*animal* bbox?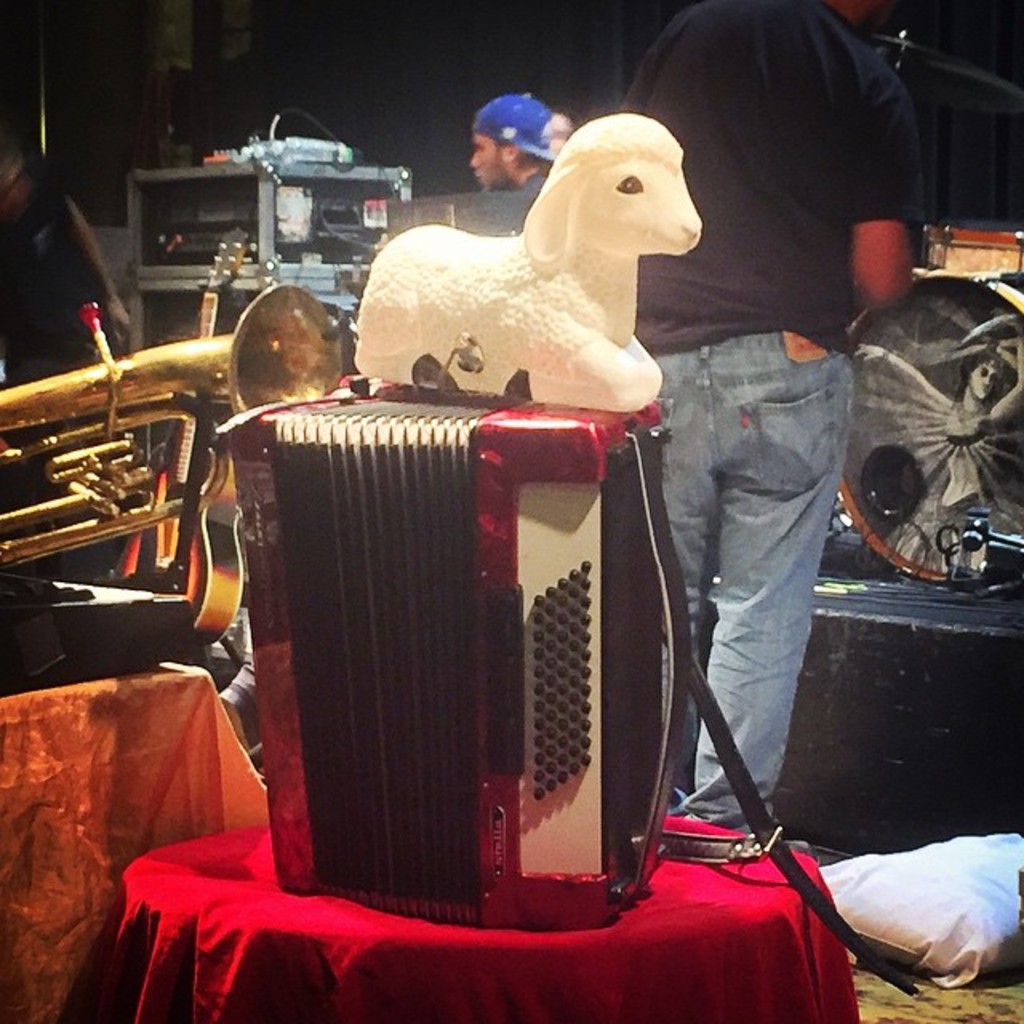
Rect(352, 106, 706, 410)
